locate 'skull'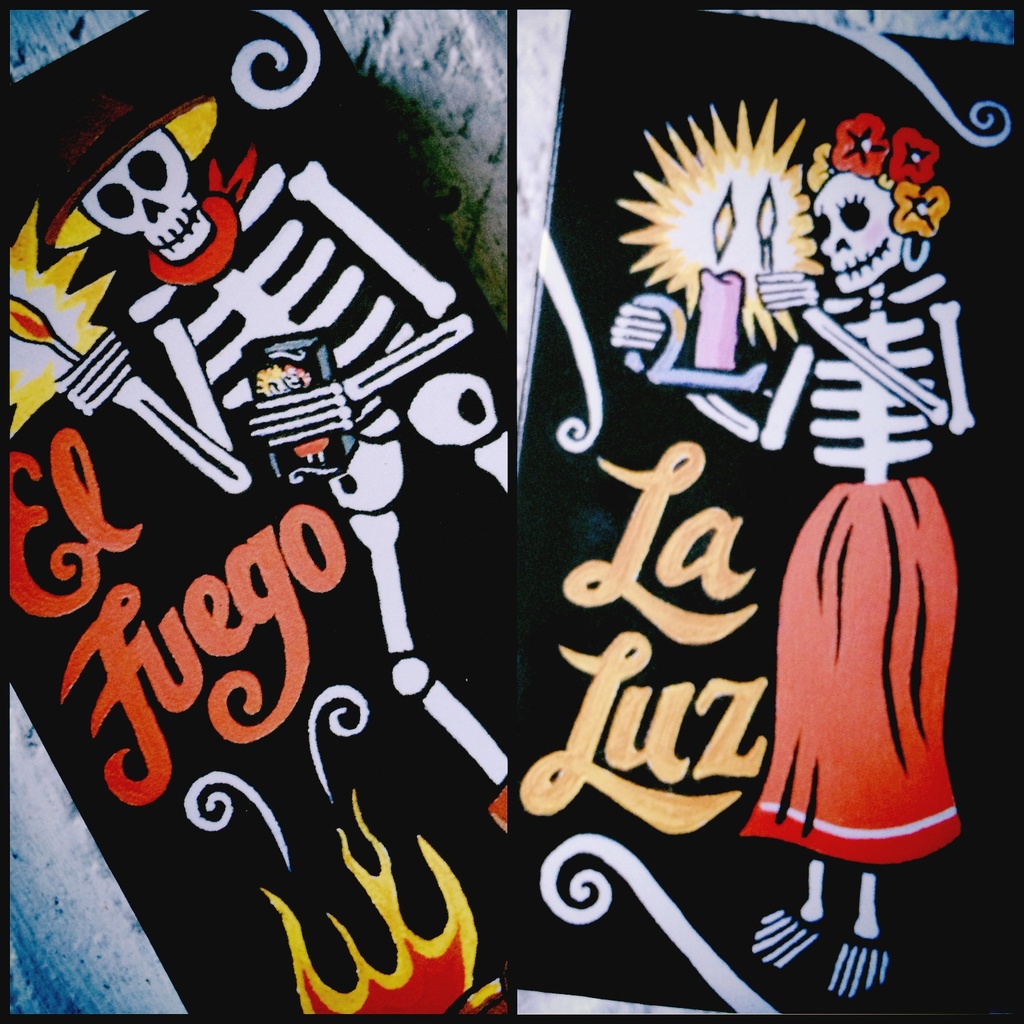
select_region(78, 130, 219, 266)
